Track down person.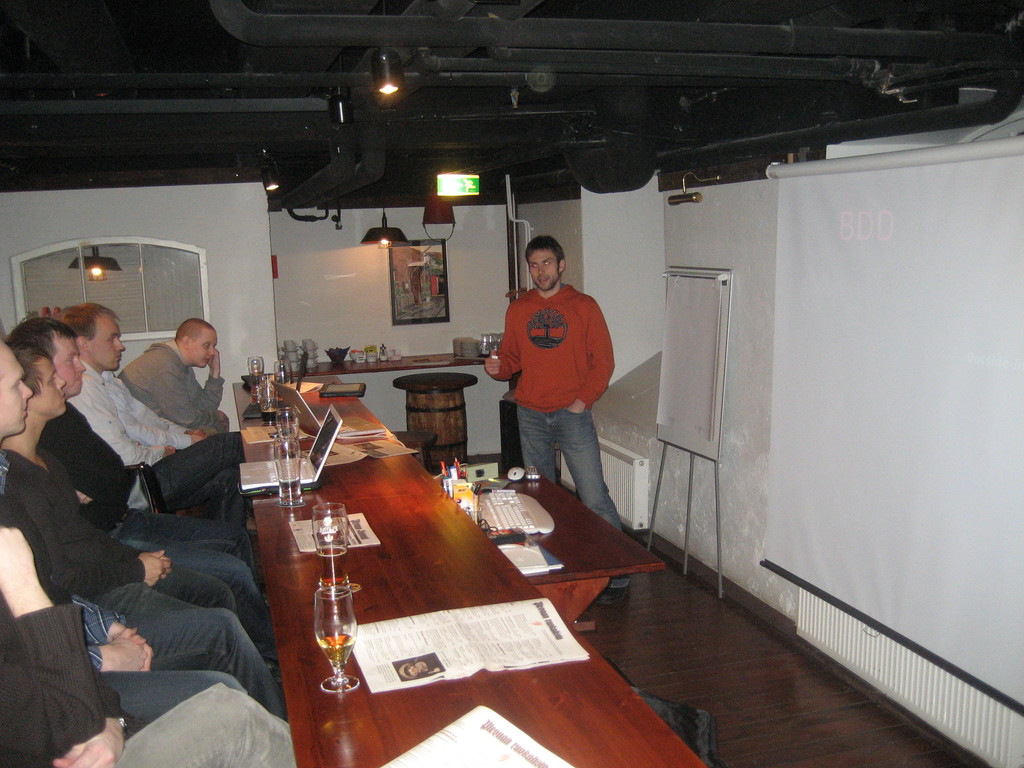
Tracked to (0, 331, 291, 719).
